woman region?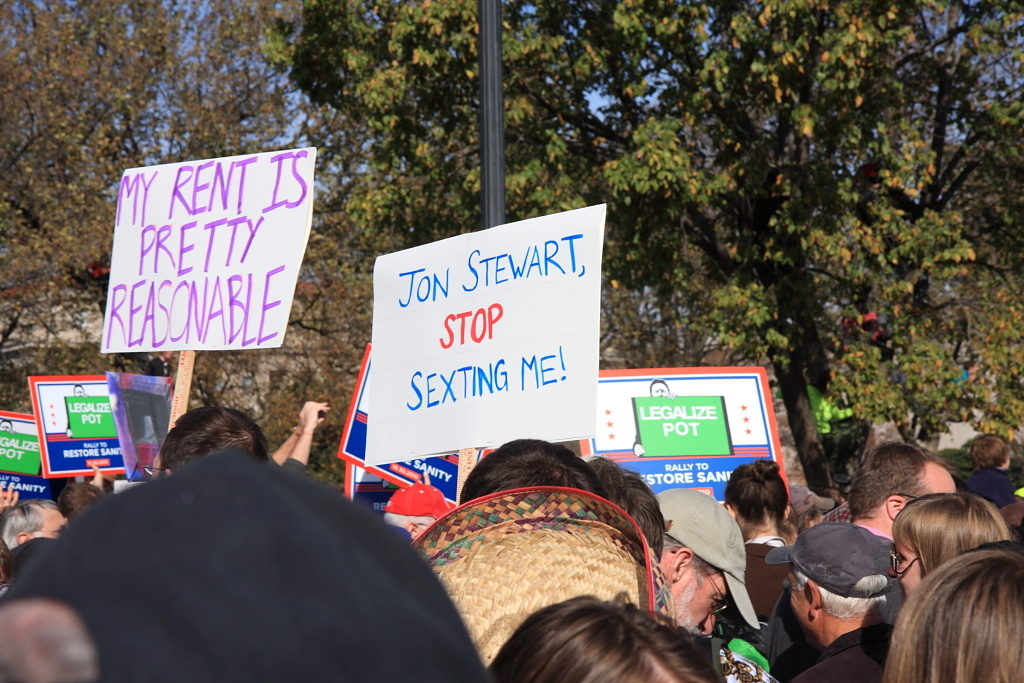
[727, 458, 797, 624]
